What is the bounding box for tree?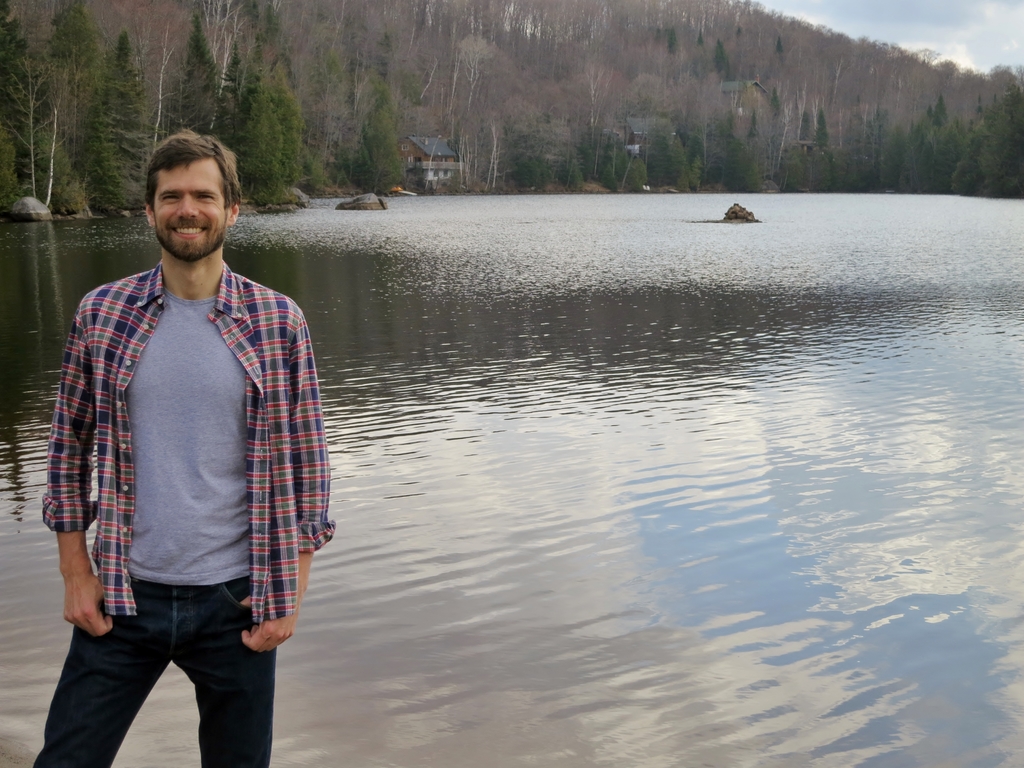
[984, 84, 1023, 198].
